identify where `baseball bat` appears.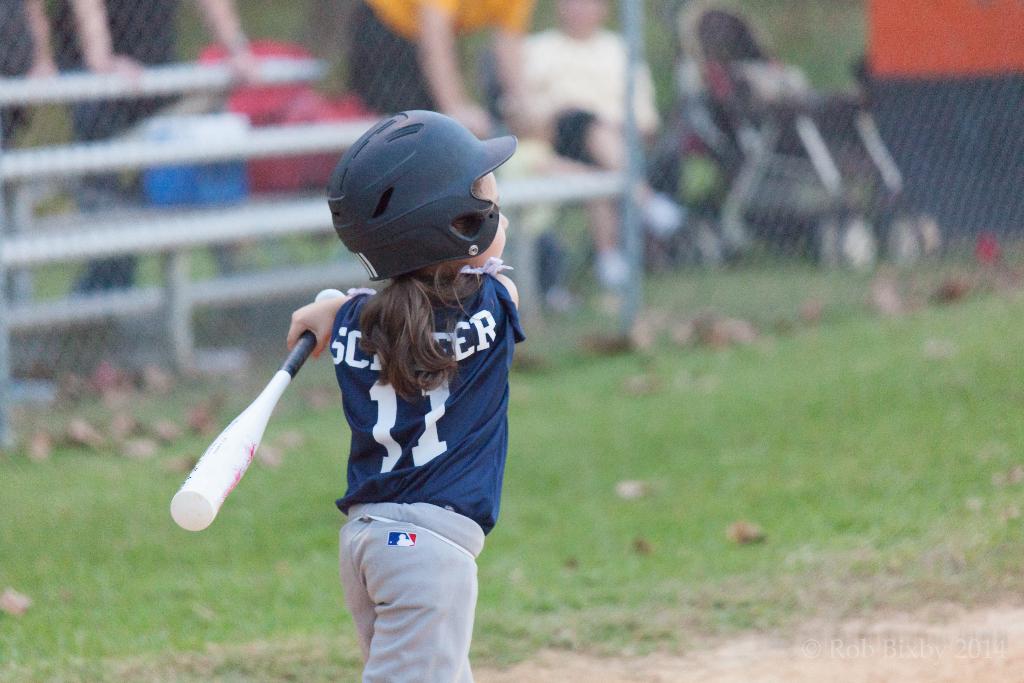
Appears at (x1=165, y1=288, x2=348, y2=536).
